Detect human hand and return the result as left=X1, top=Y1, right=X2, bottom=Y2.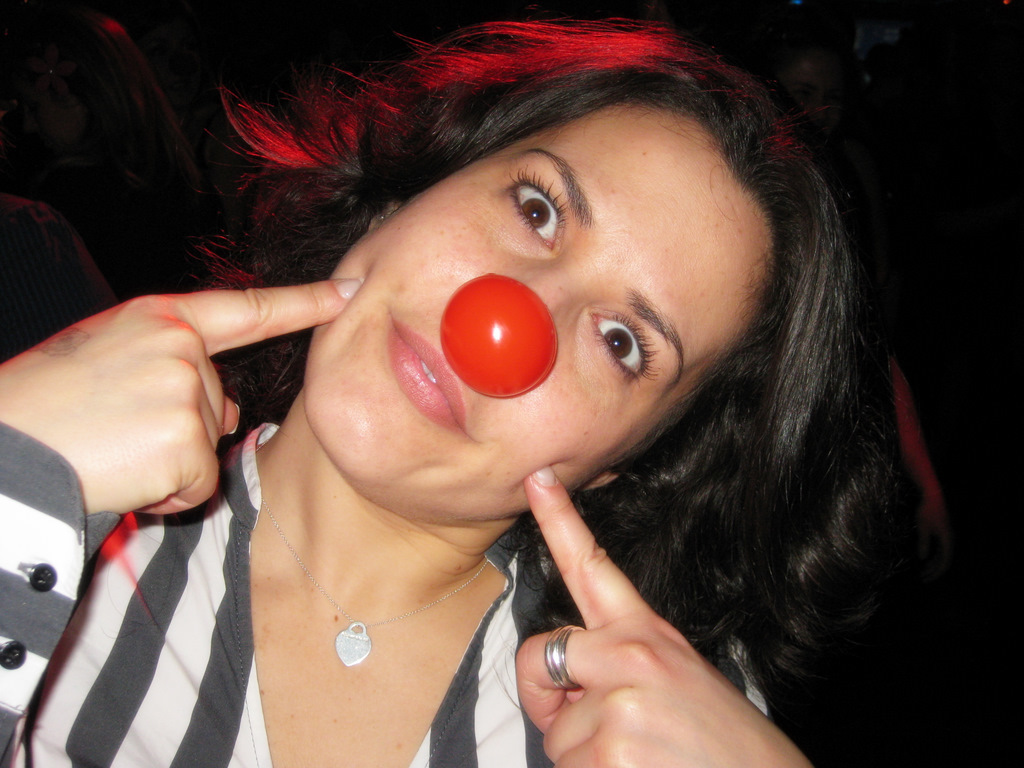
left=18, top=192, right=312, bottom=568.
